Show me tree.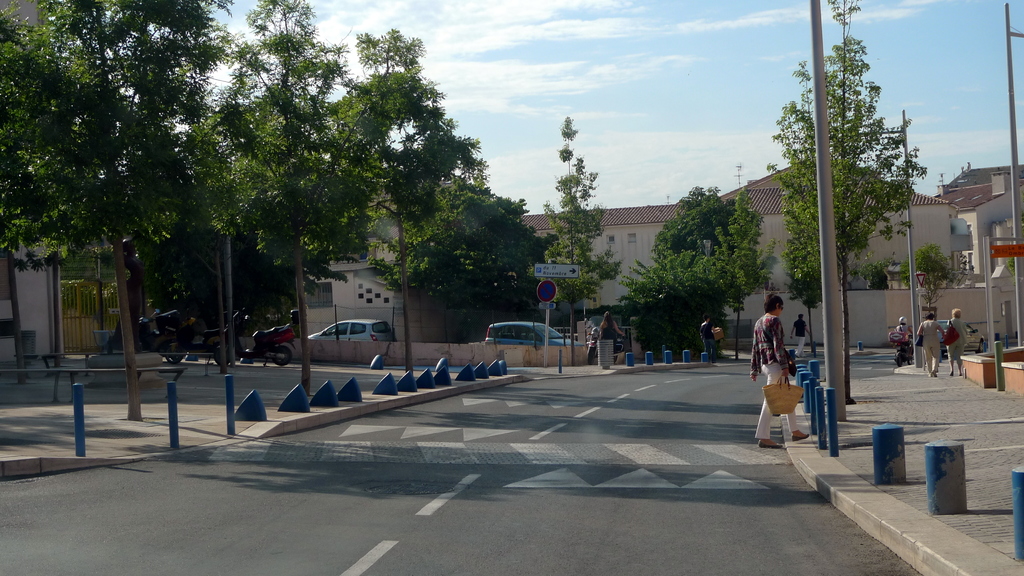
tree is here: [x1=768, y1=0, x2=928, y2=398].
